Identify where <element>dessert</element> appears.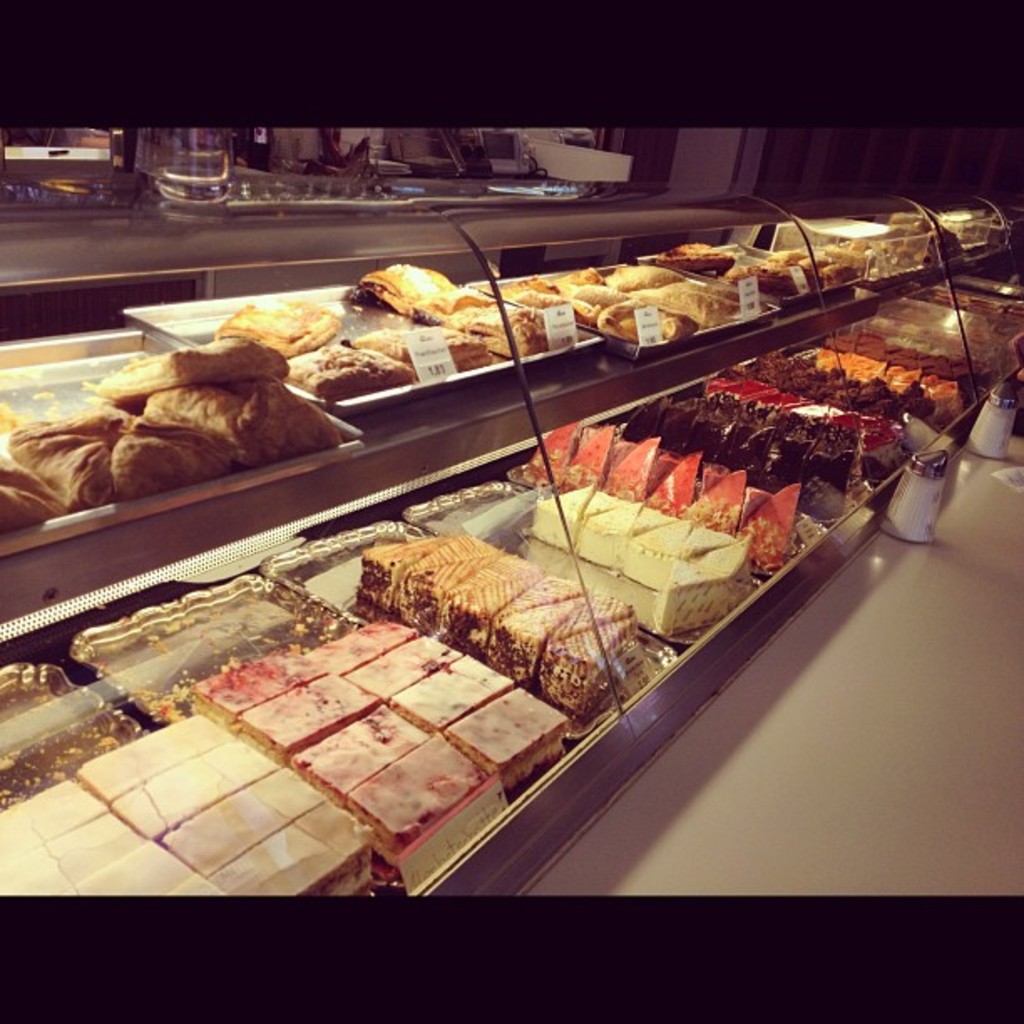
Appears at (758,356,900,417).
